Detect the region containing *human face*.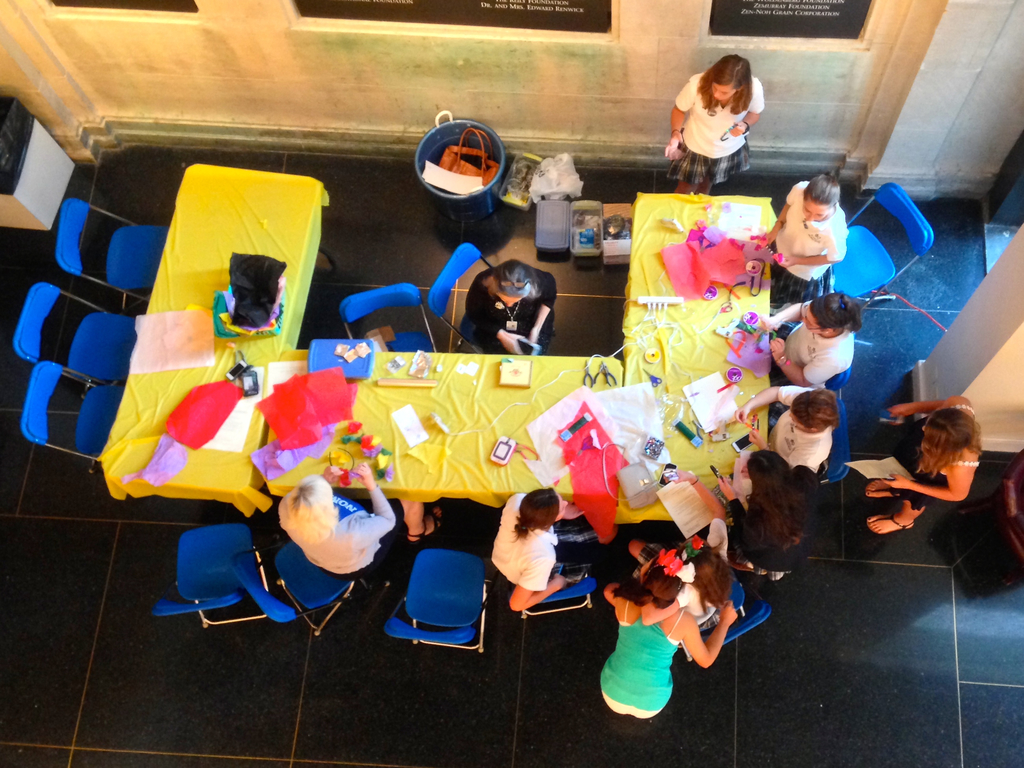
556/493/564/522.
